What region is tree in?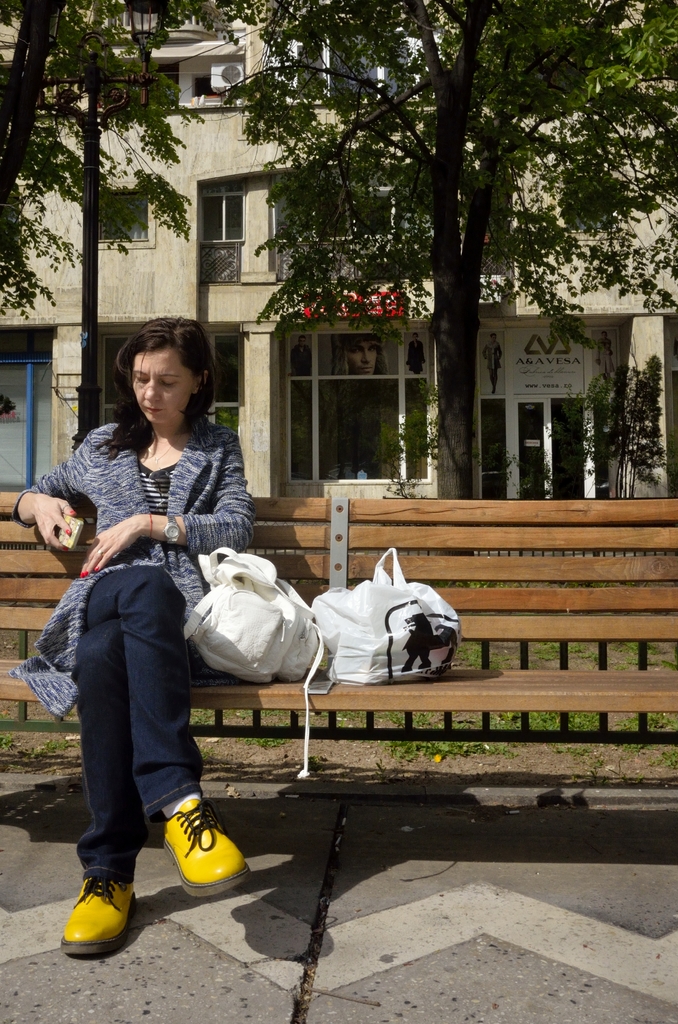
261, 23, 626, 461.
